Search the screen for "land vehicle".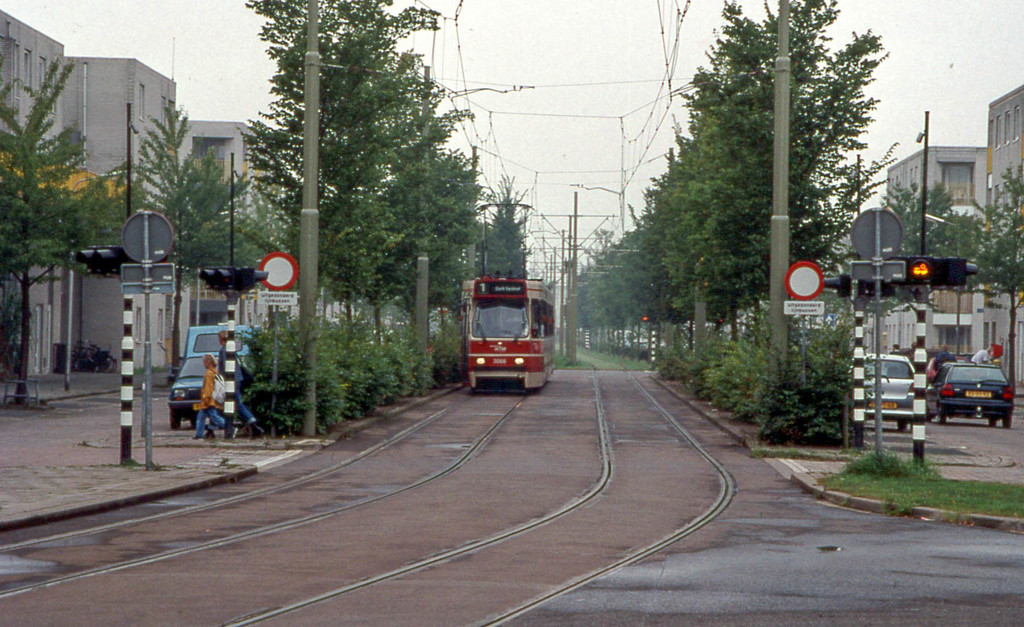
Found at 927 356 970 381.
